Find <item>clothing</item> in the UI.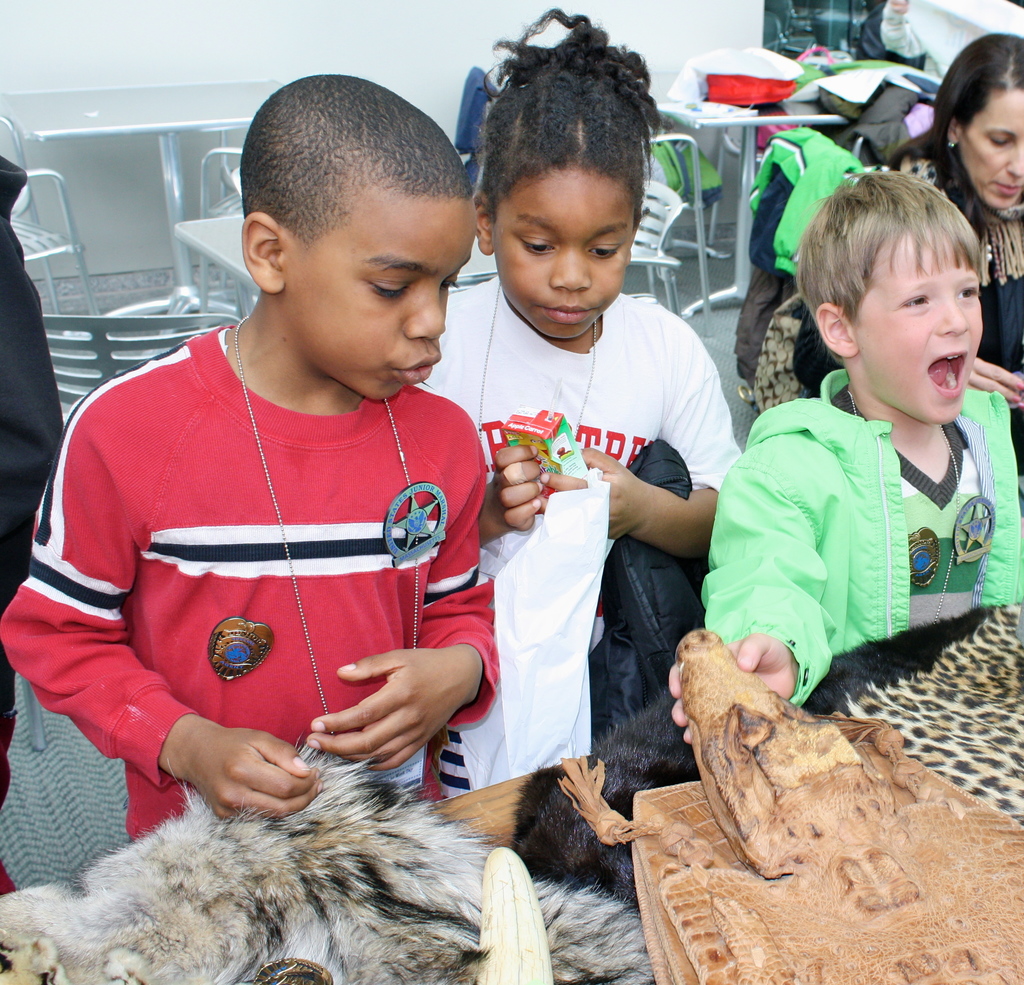
UI element at crop(739, 148, 1023, 380).
